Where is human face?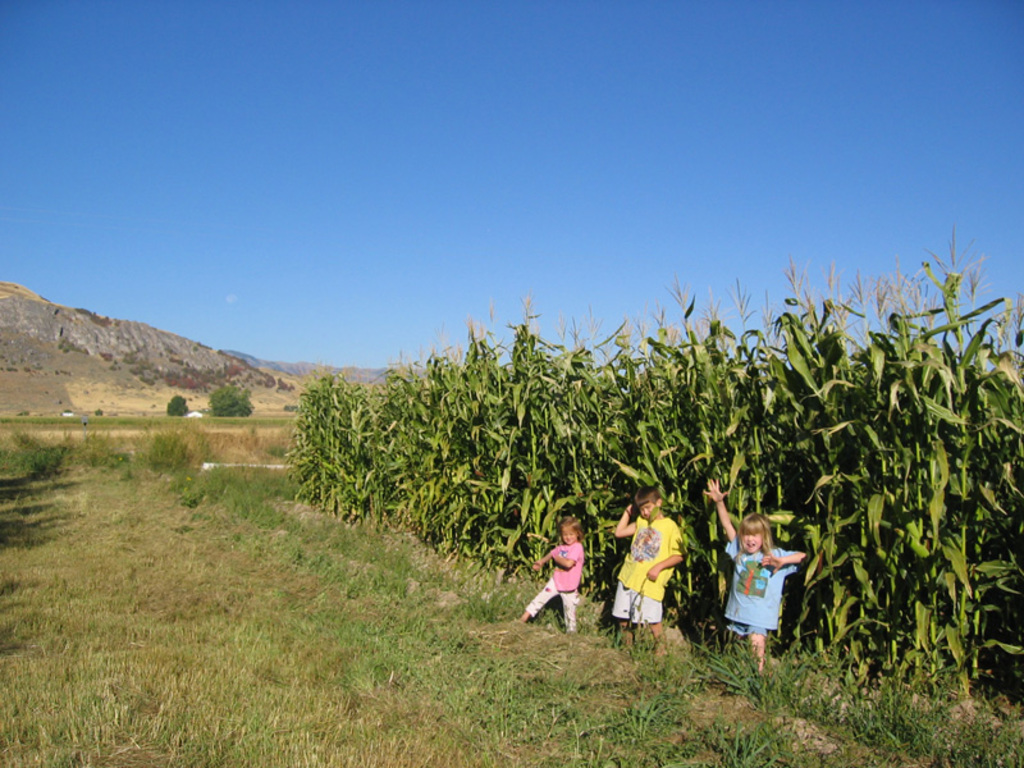
BBox(562, 526, 579, 545).
